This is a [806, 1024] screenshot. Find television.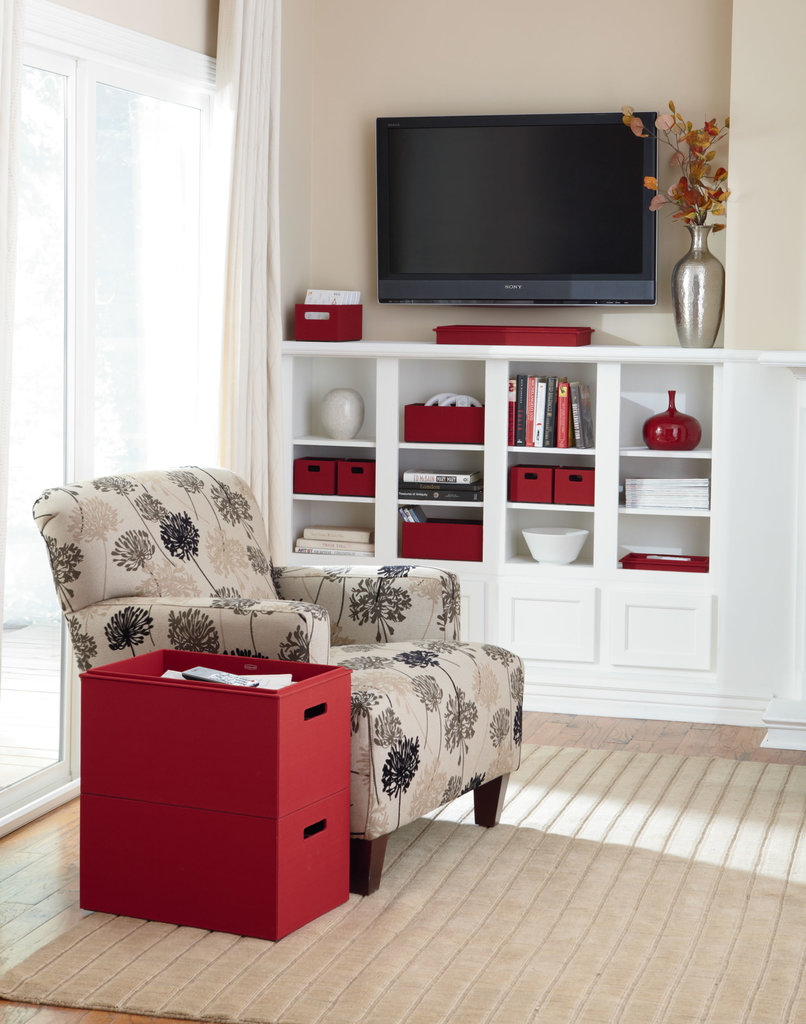
Bounding box: locate(364, 109, 656, 302).
